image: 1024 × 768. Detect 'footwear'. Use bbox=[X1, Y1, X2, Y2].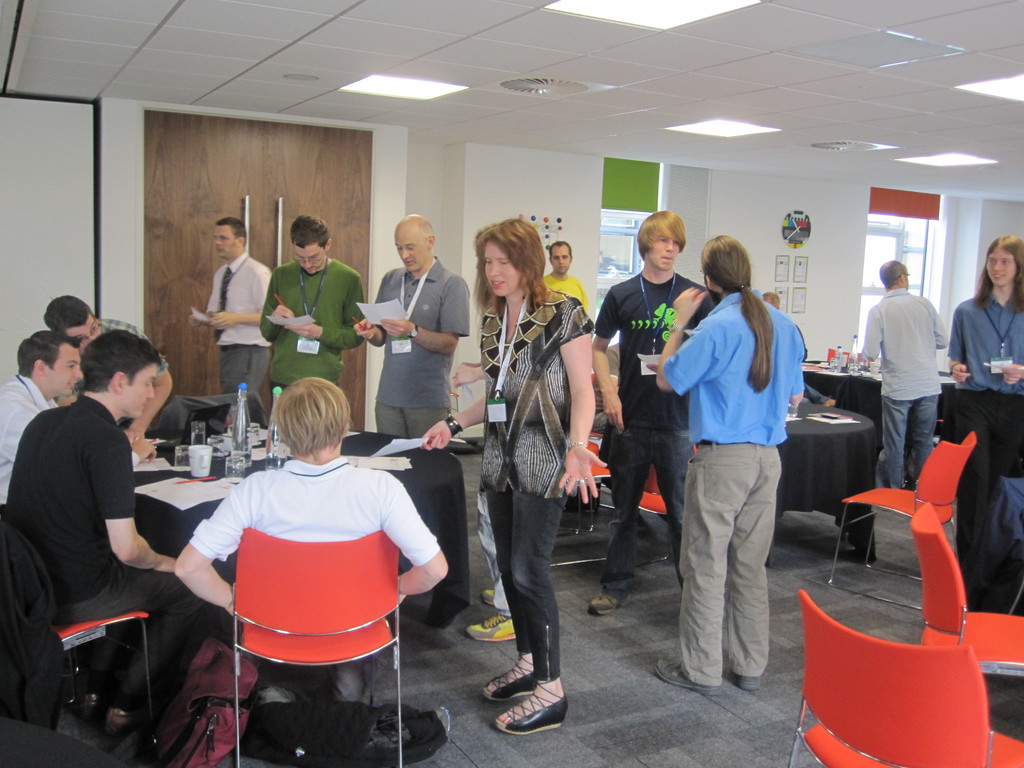
bbox=[480, 591, 496, 606].
